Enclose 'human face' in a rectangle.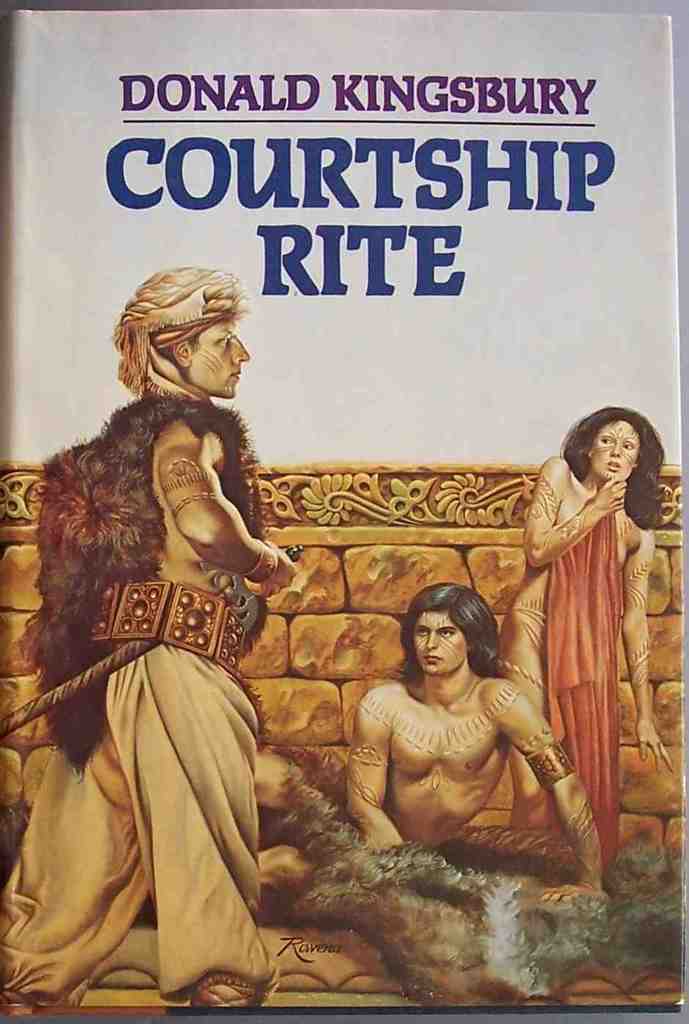
<bbox>186, 319, 250, 394</bbox>.
